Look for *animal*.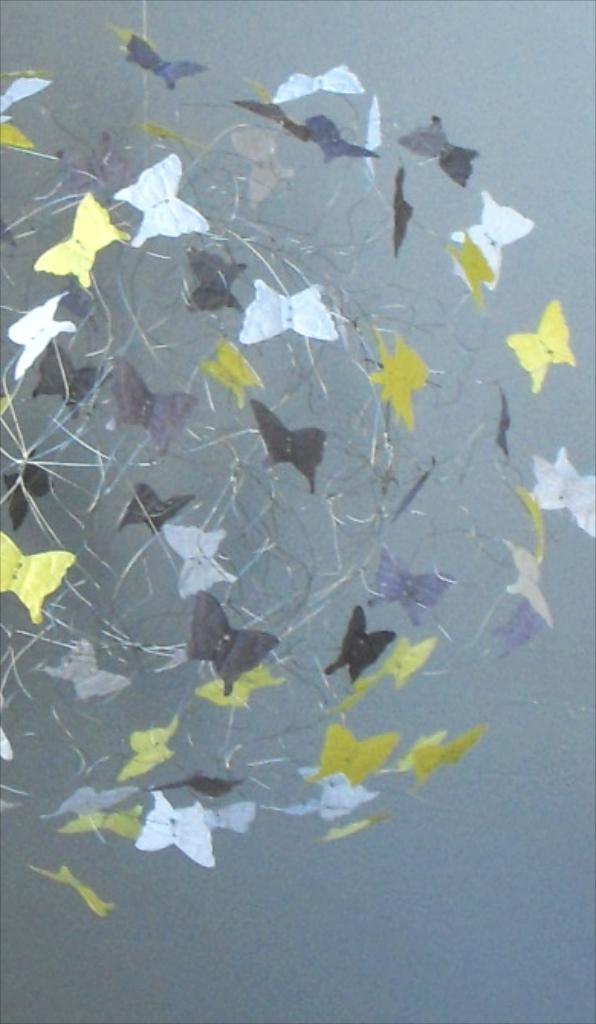
Found: BBox(238, 277, 336, 344).
